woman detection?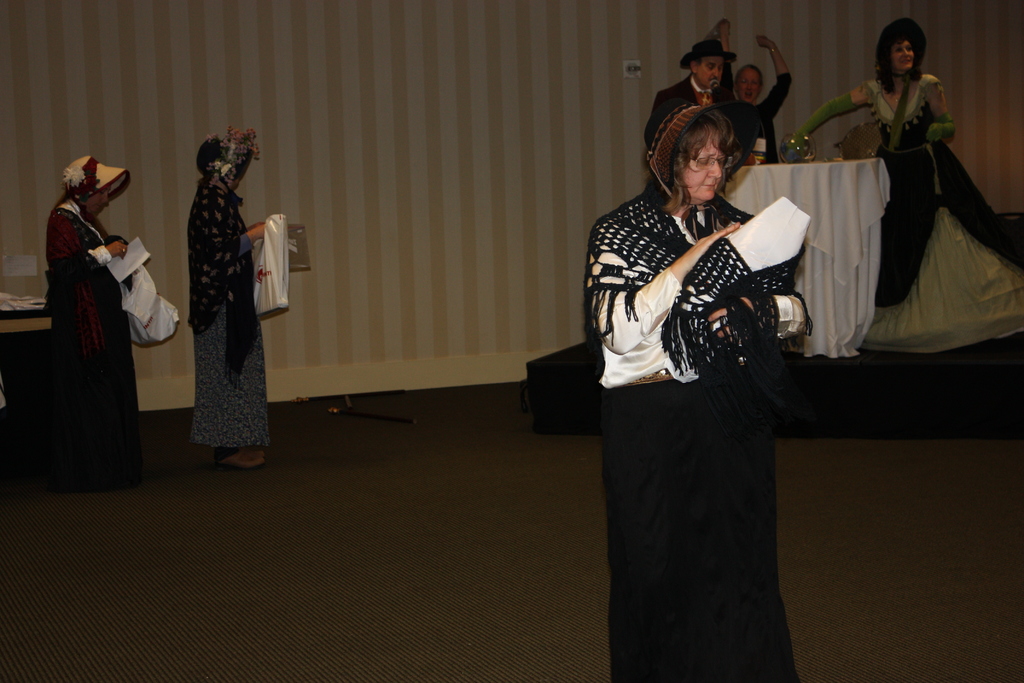
(189,133,270,465)
